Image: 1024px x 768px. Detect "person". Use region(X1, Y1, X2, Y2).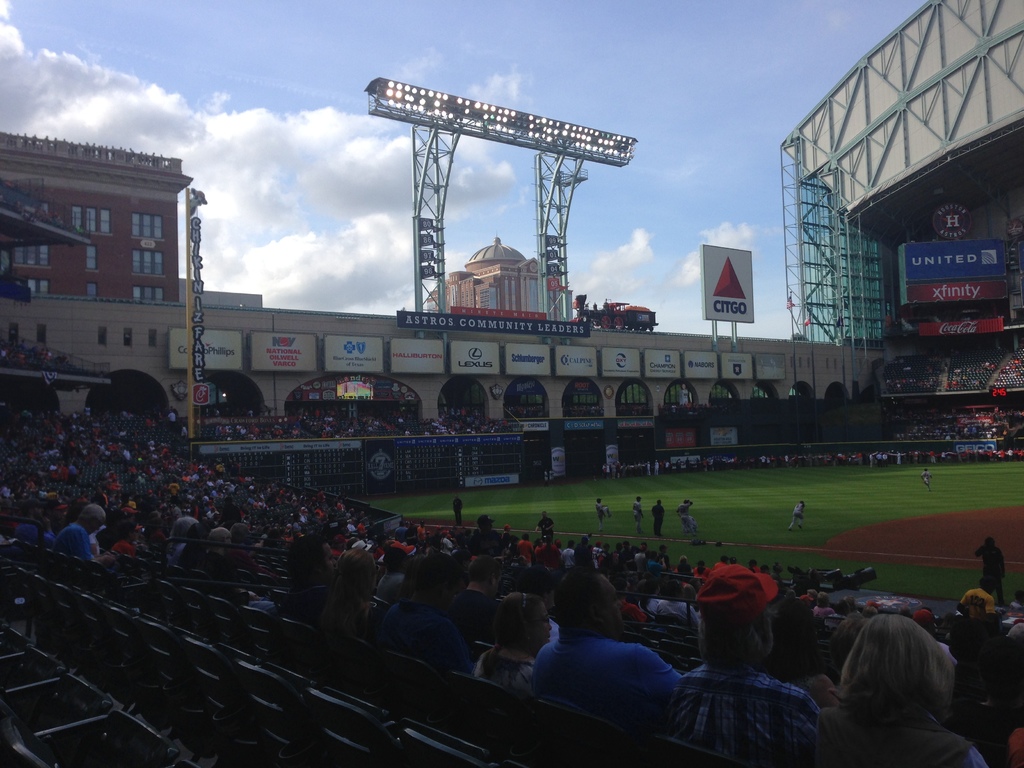
region(446, 554, 500, 639).
